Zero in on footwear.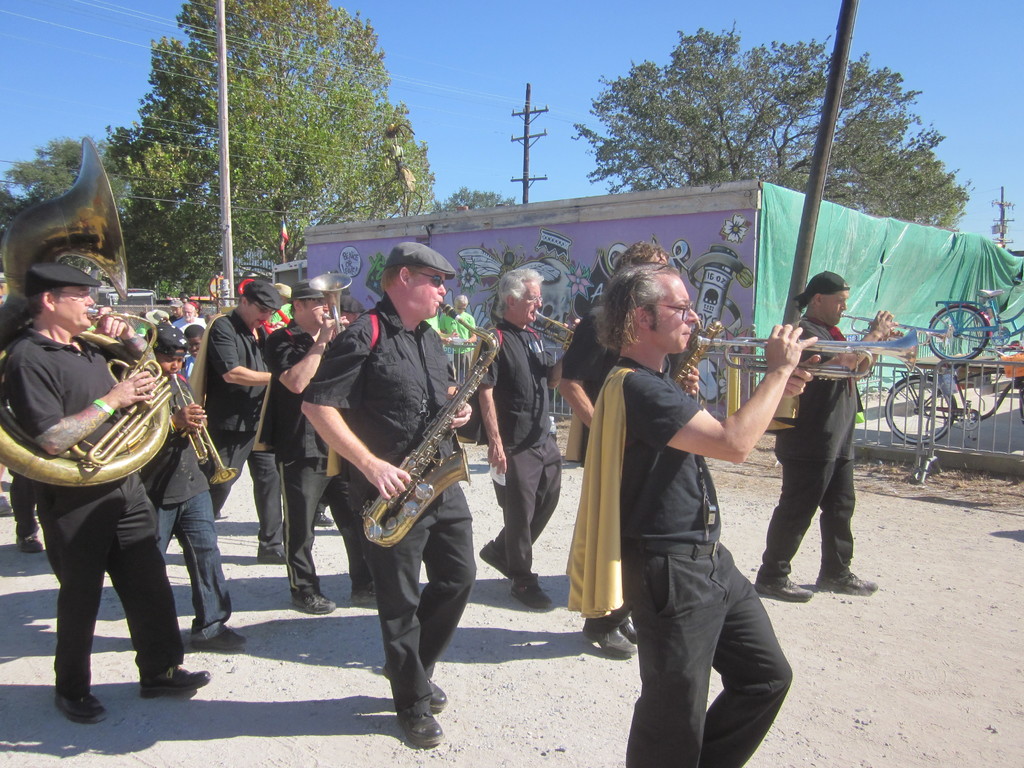
Zeroed in: x1=579 y1=614 x2=632 y2=662.
